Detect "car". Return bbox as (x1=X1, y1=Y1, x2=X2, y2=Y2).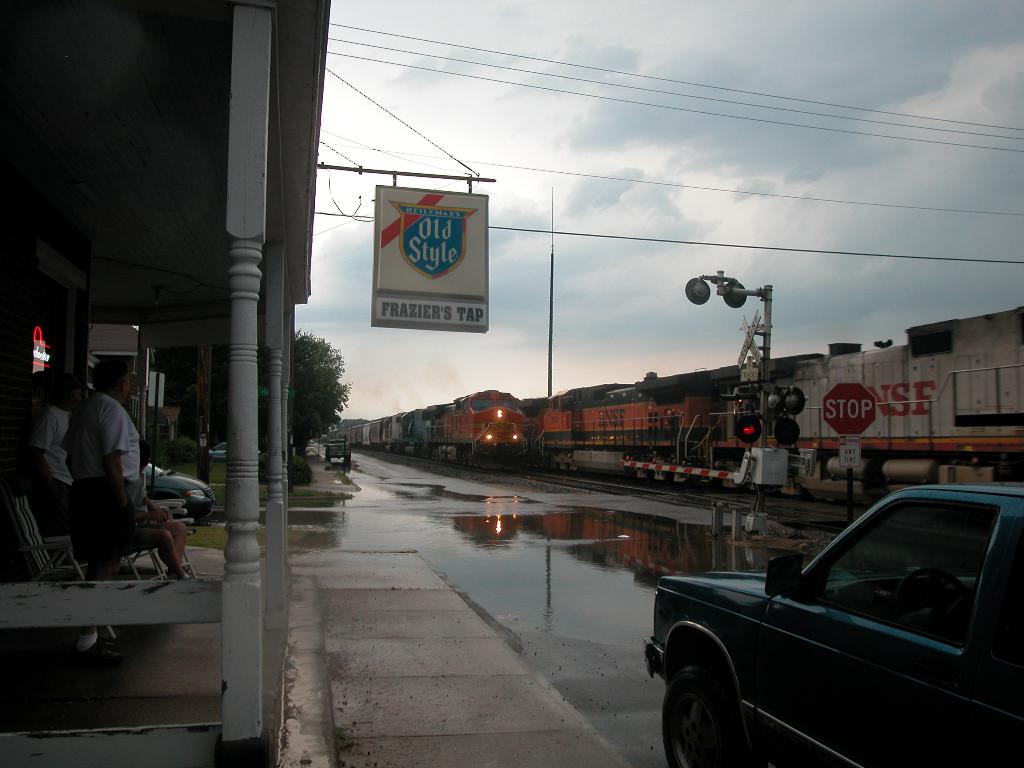
(x1=644, y1=477, x2=1023, y2=767).
